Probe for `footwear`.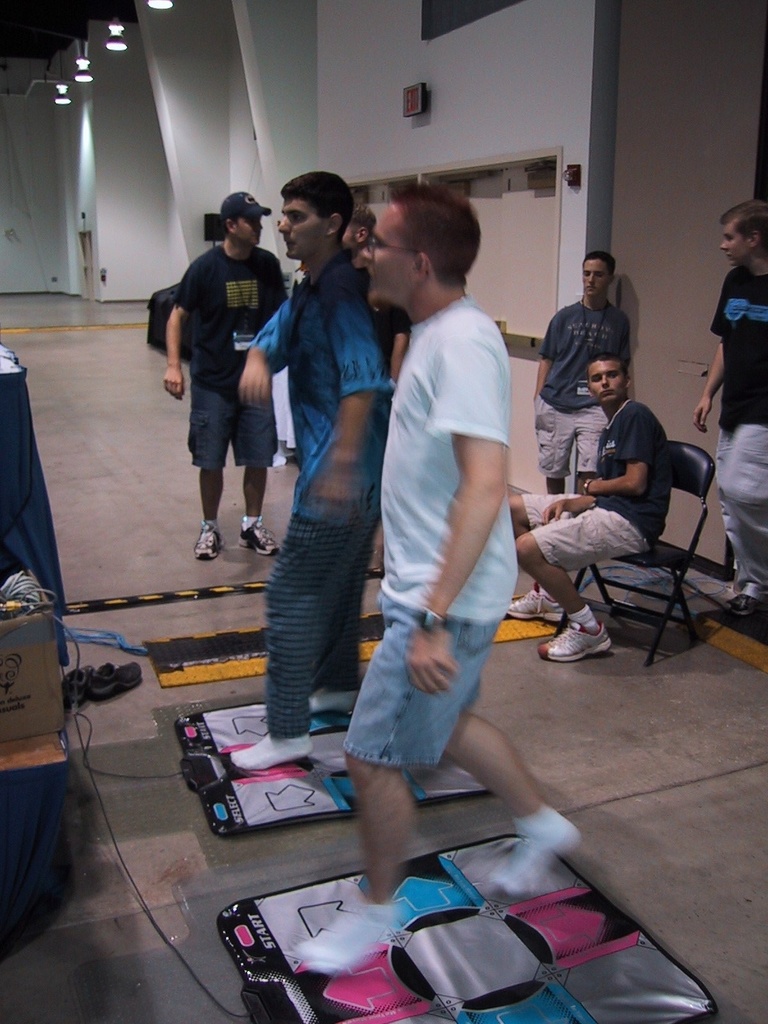
Probe result: pyautogui.locateOnScreen(486, 805, 581, 896).
